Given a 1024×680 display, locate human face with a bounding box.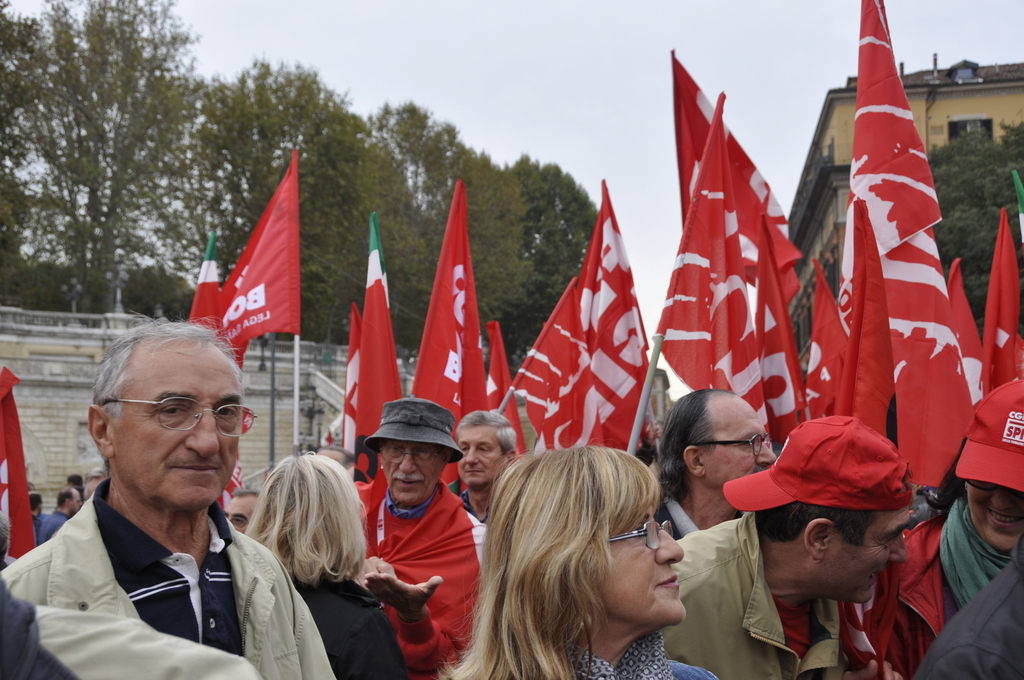
Located: (828, 491, 911, 601).
